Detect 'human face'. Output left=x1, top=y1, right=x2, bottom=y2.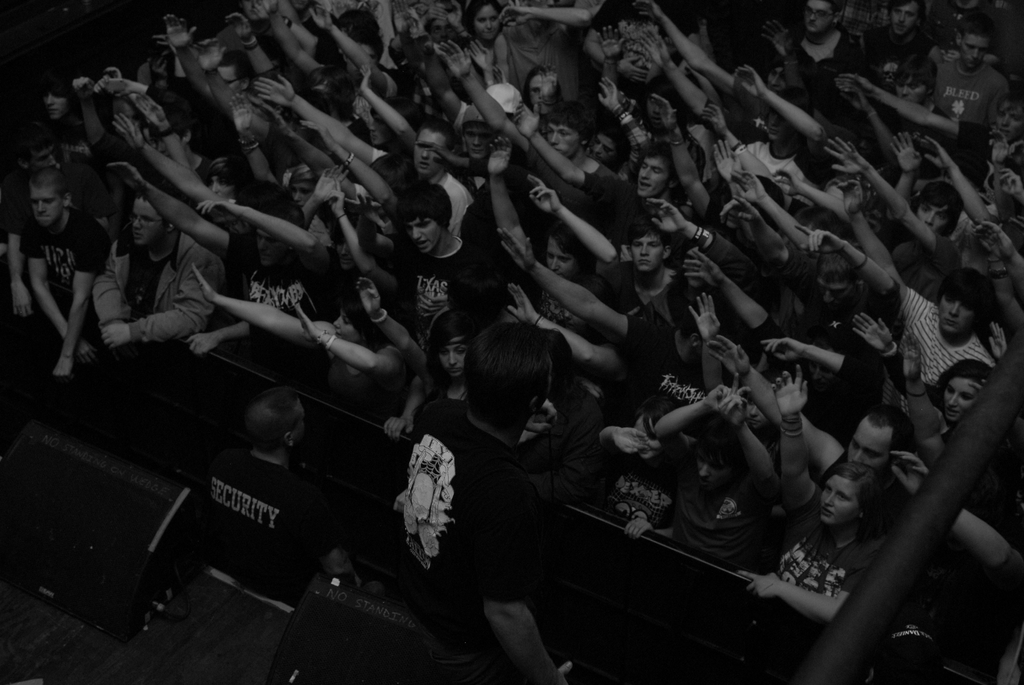
left=256, top=233, right=285, bottom=262.
